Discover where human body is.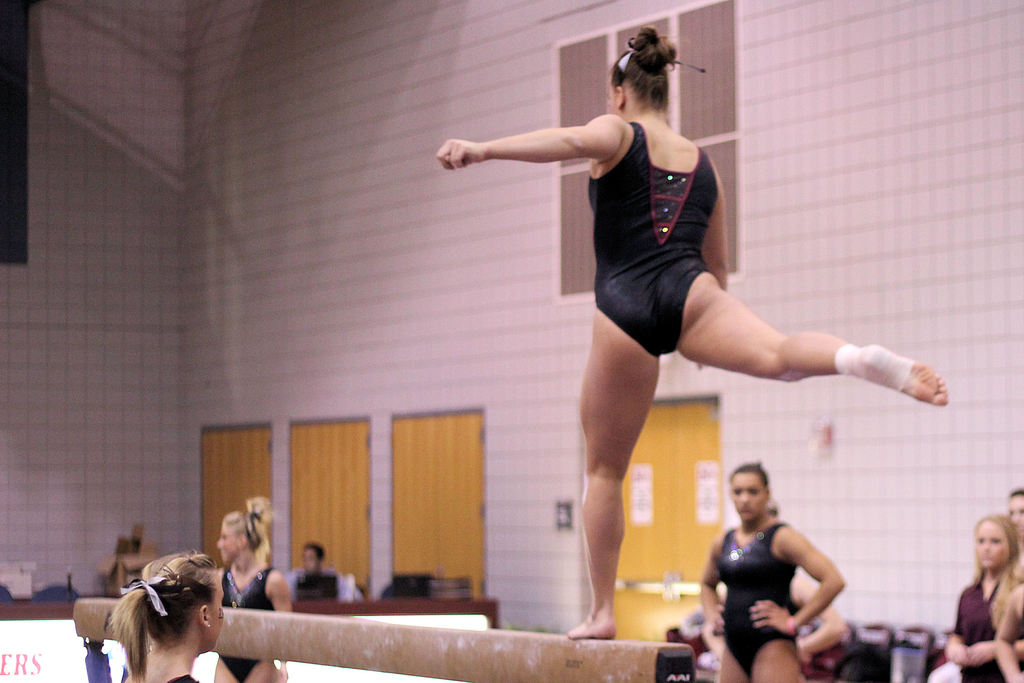
Discovered at box(203, 498, 291, 682).
